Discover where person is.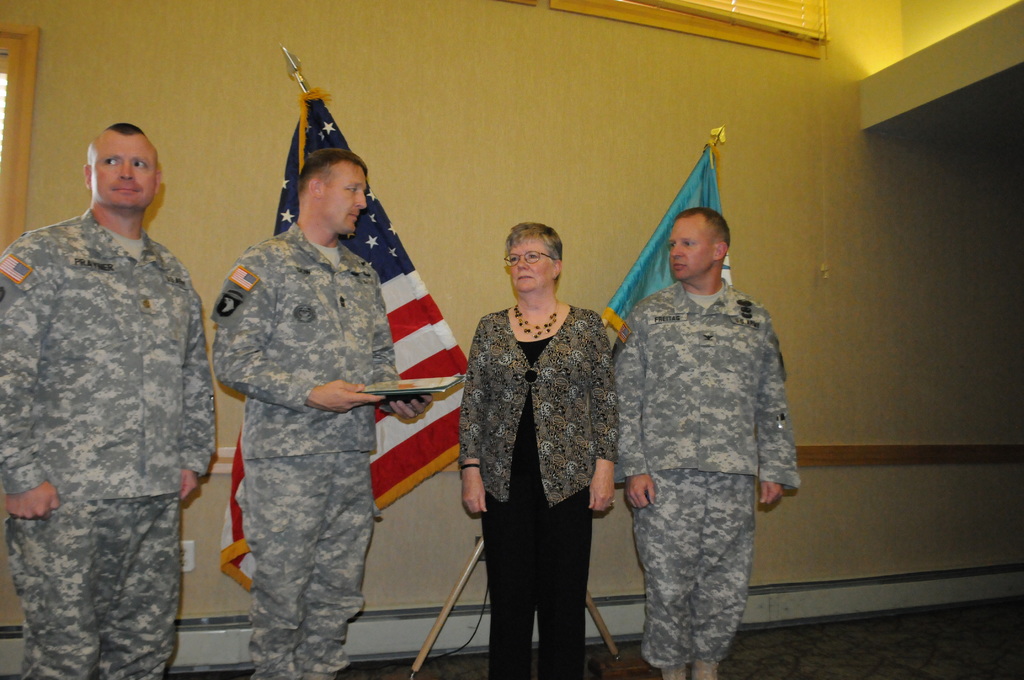
Discovered at 607,191,809,679.
